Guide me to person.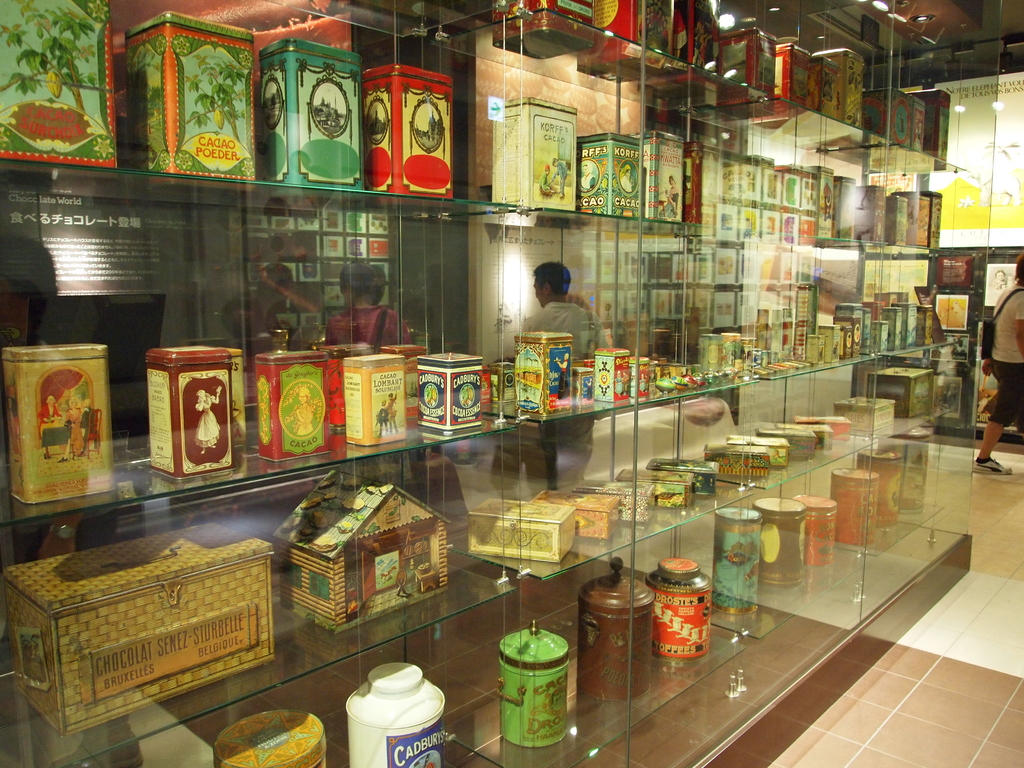
Guidance: (left=334, top=265, right=415, bottom=348).
